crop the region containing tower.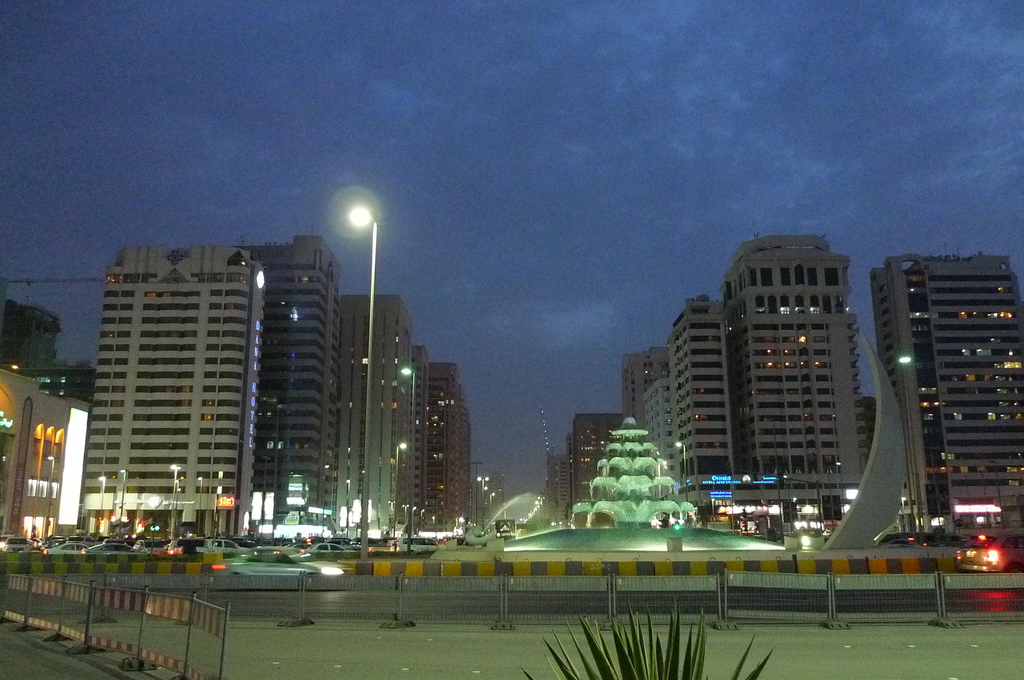
Crop region: (335,298,406,544).
